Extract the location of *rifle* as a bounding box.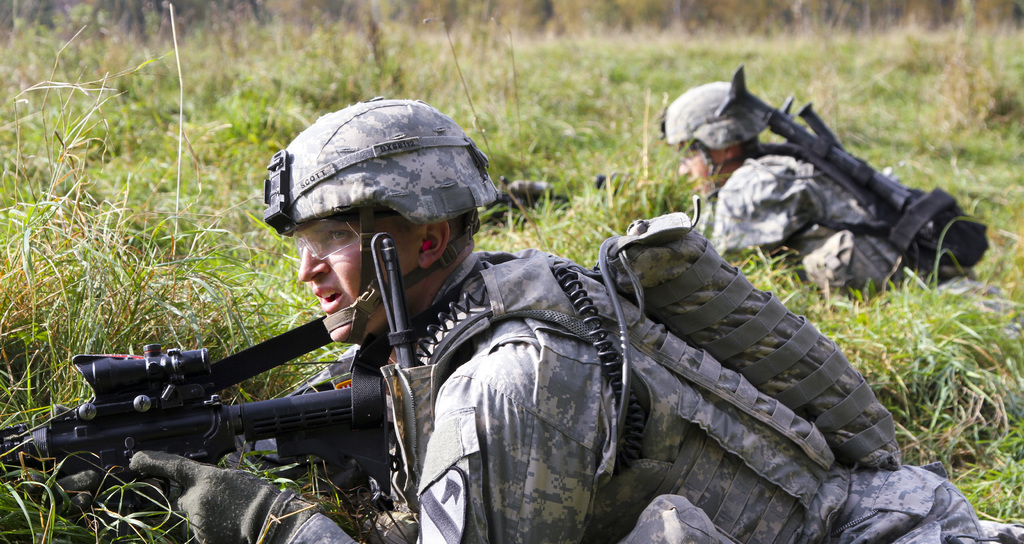
l=709, t=56, r=920, b=231.
